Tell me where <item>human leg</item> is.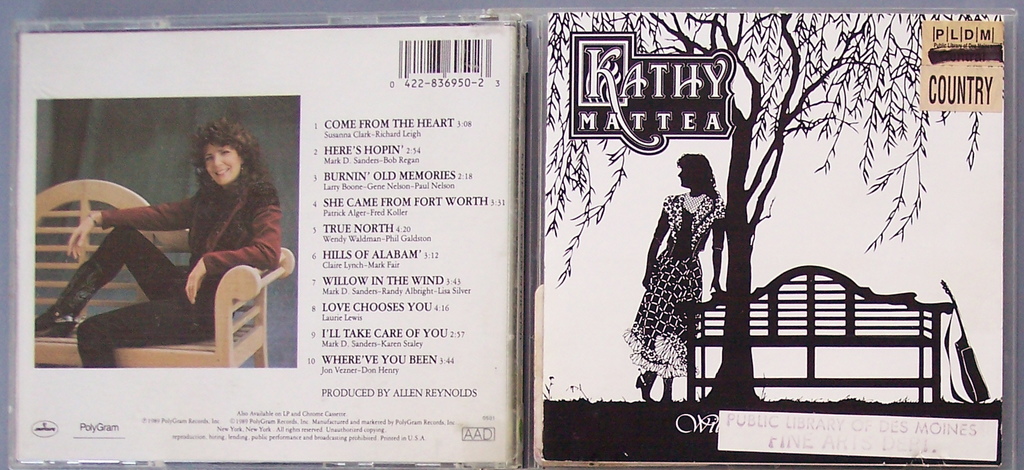
<item>human leg</item> is at [x1=635, y1=266, x2=661, y2=403].
